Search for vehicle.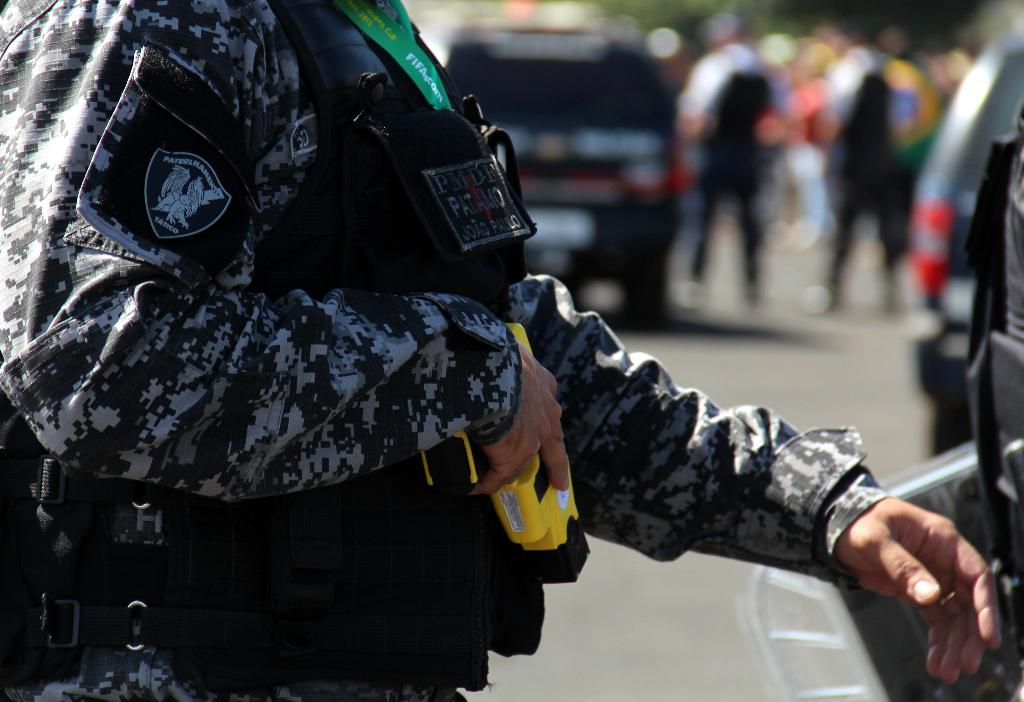
Found at box=[907, 35, 1023, 473].
